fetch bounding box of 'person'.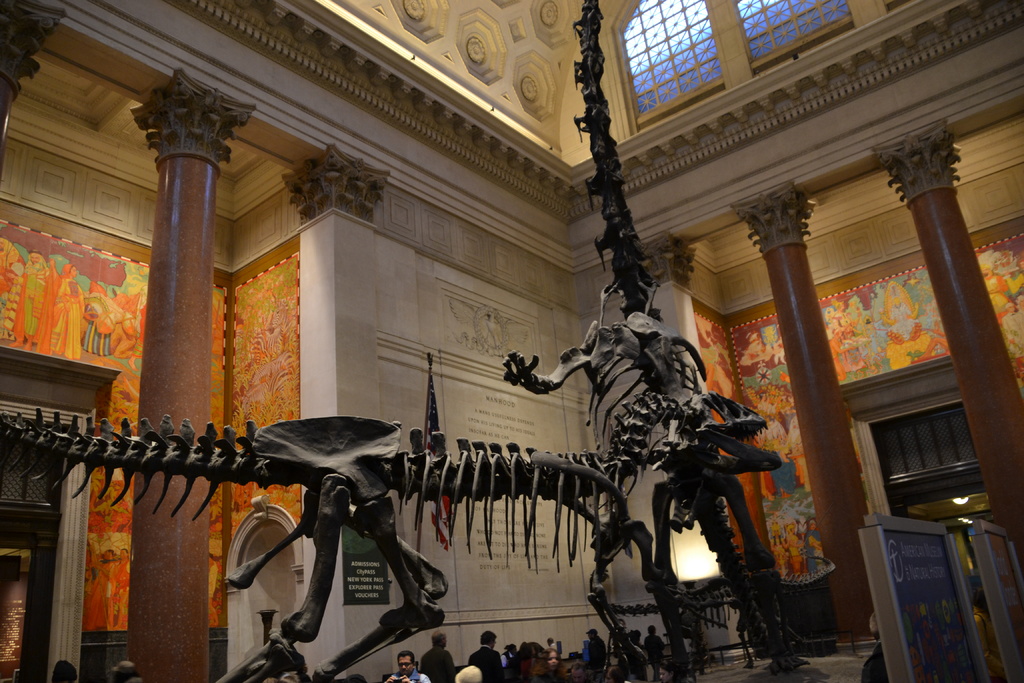
Bbox: 881,288,917,344.
